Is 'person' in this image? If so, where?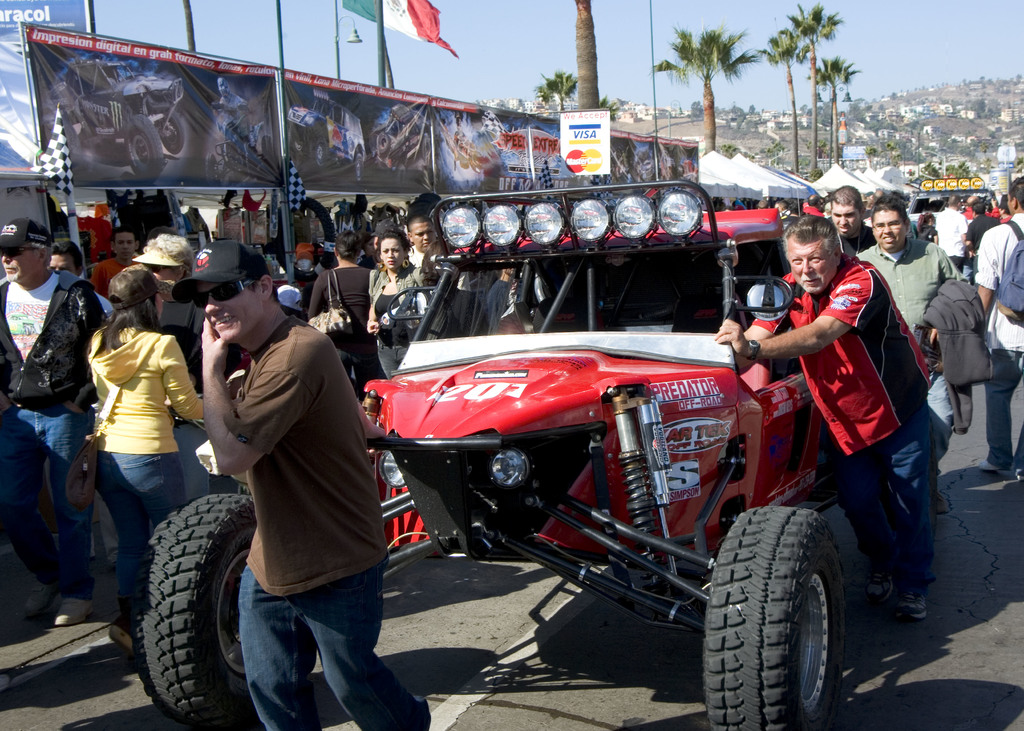
Yes, at BBox(0, 217, 104, 622).
